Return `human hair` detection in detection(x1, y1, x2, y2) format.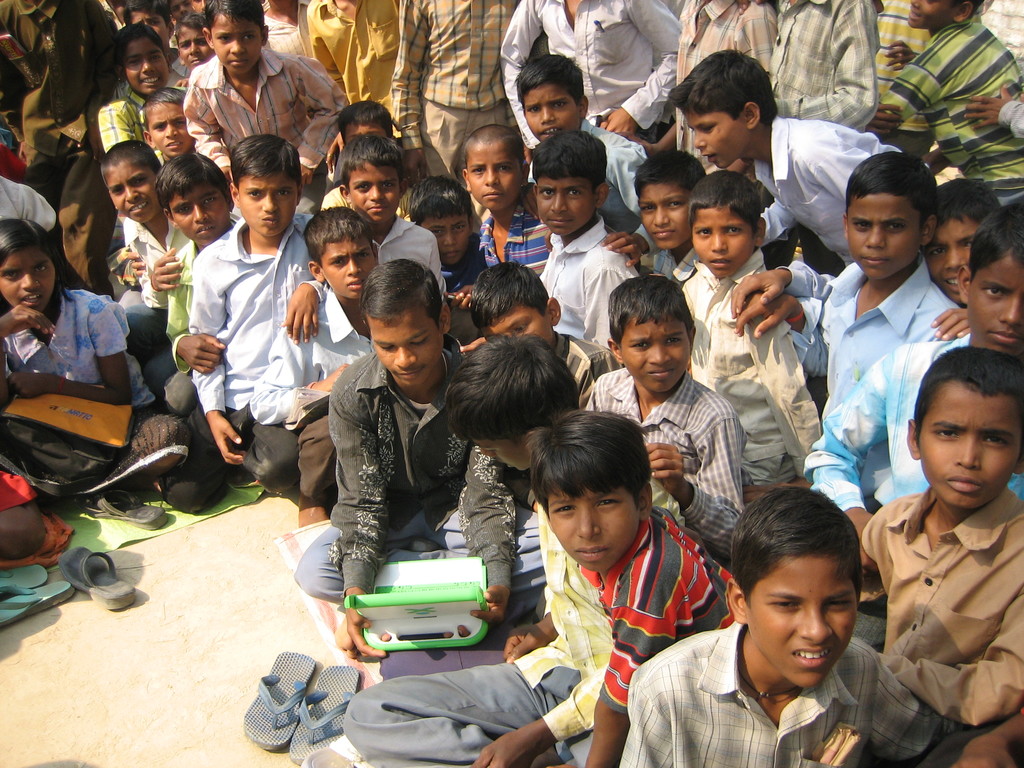
detection(670, 46, 779, 124).
